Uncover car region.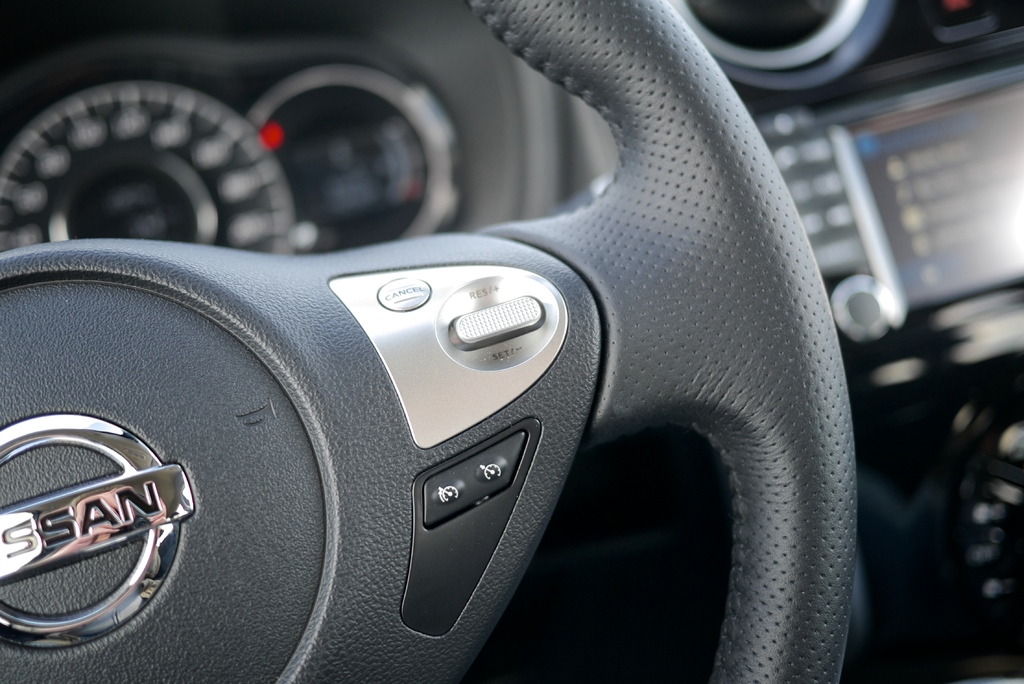
Uncovered: region(0, 0, 1023, 683).
